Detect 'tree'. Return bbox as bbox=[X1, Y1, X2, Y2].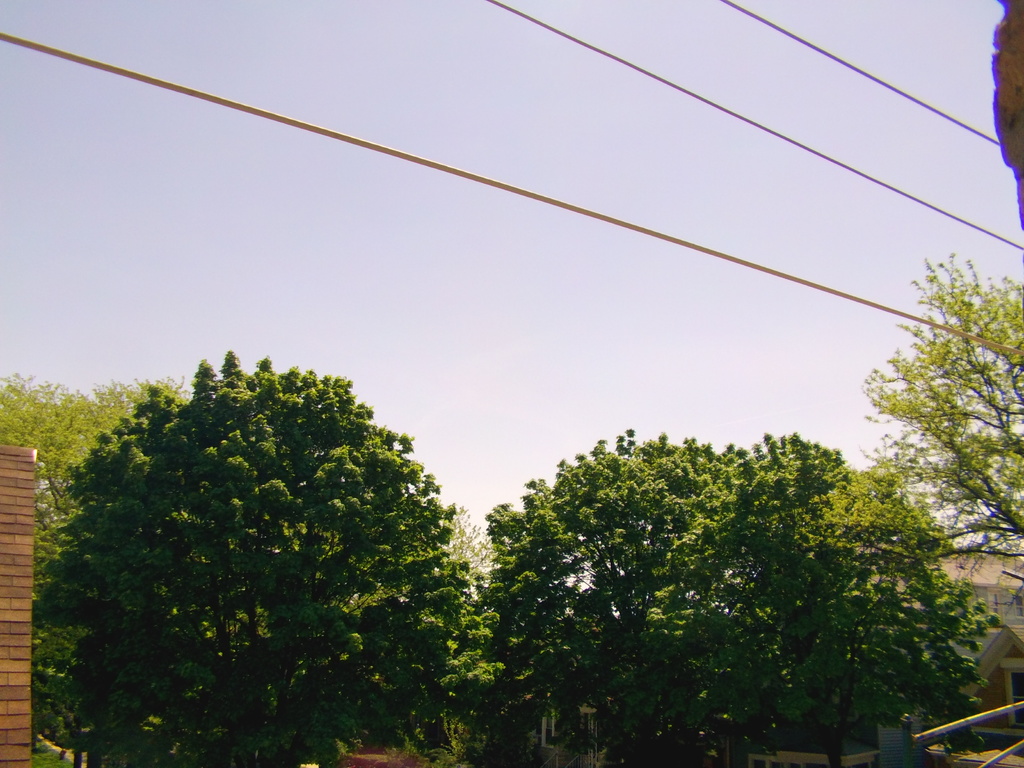
bbox=[486, 434, 991, 767].
